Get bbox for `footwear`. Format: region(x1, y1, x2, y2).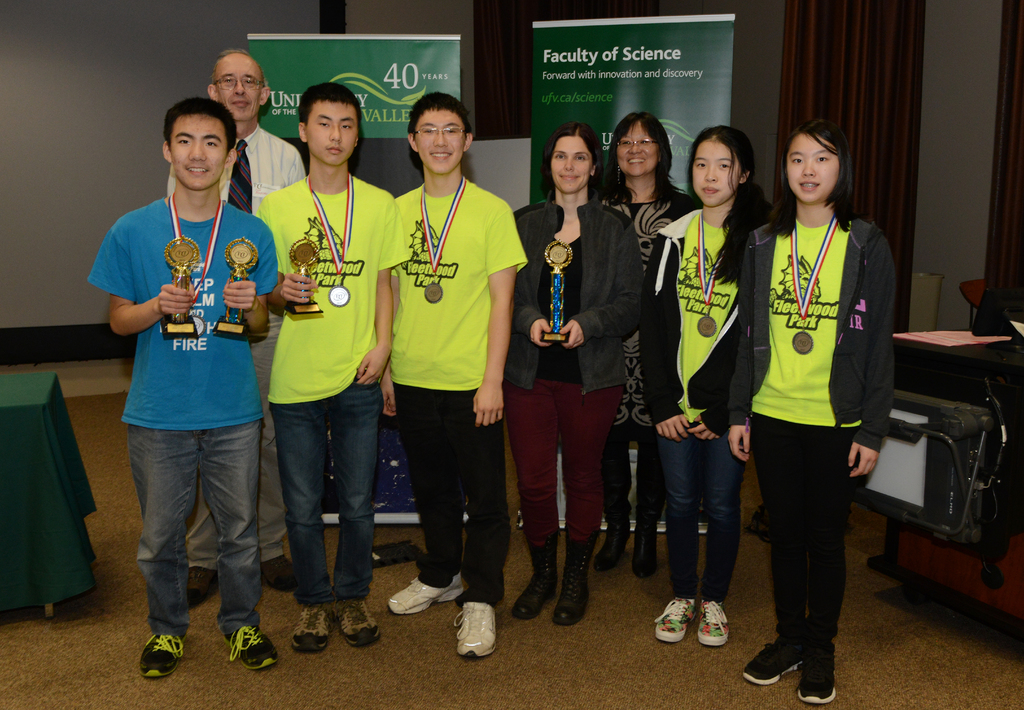
region(553, 522, 596, 624).
